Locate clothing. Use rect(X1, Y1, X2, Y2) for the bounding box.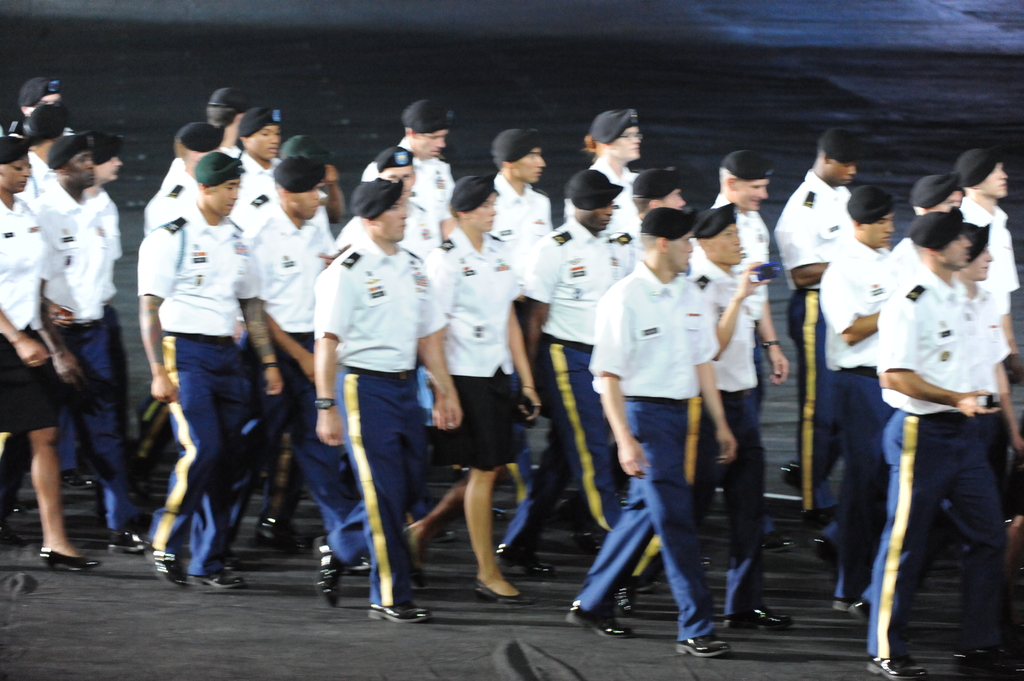
rect(707, 191, 777, 403).
